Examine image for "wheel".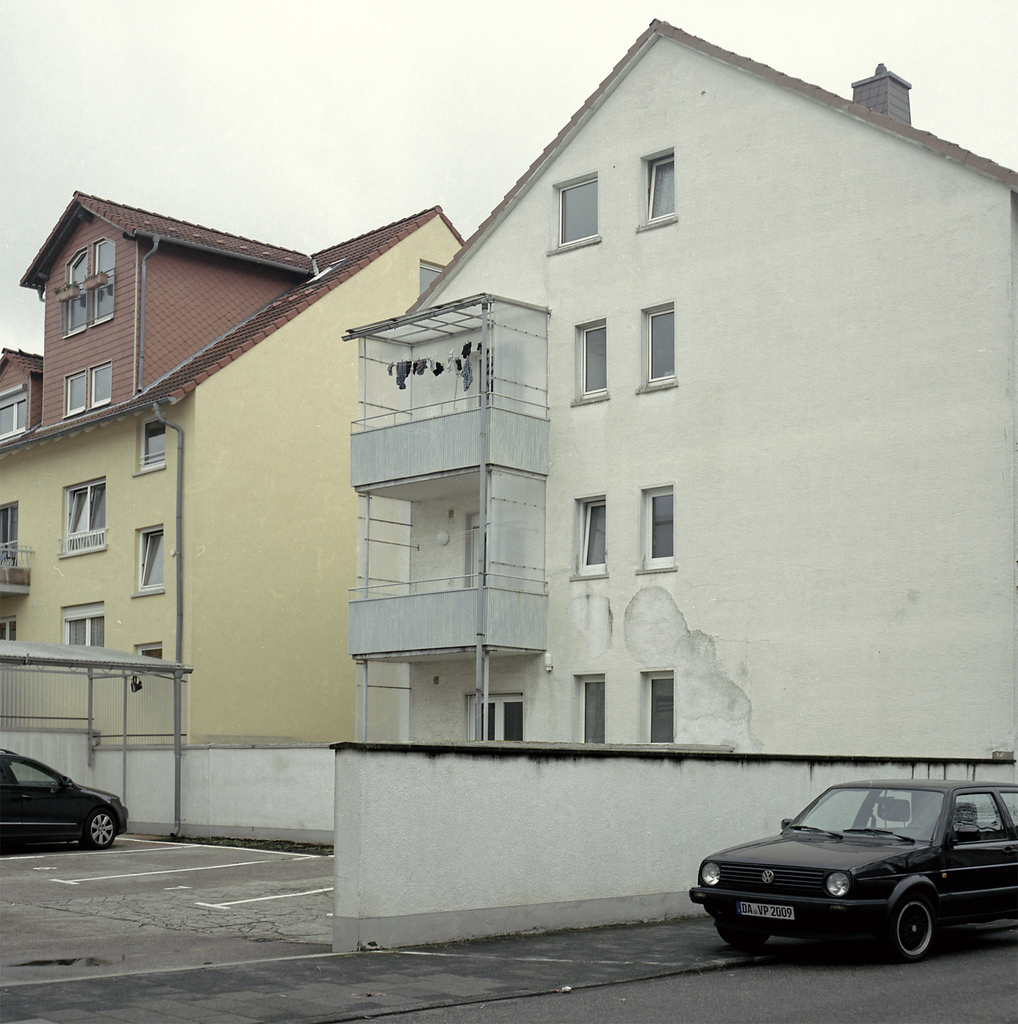
Examination result: bbox=(904, 824, 934, 836).
